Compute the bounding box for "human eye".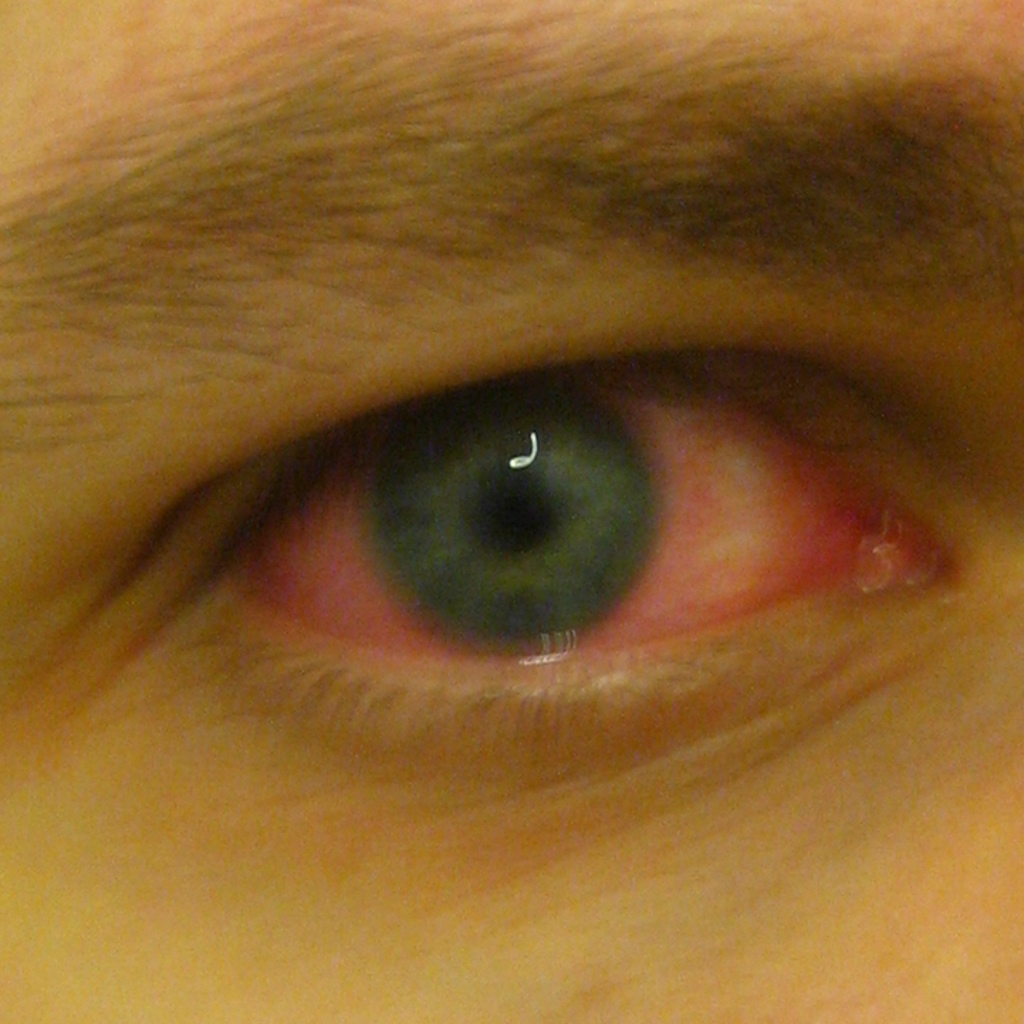
[left=135, top=305, right=981, bottom=740].
